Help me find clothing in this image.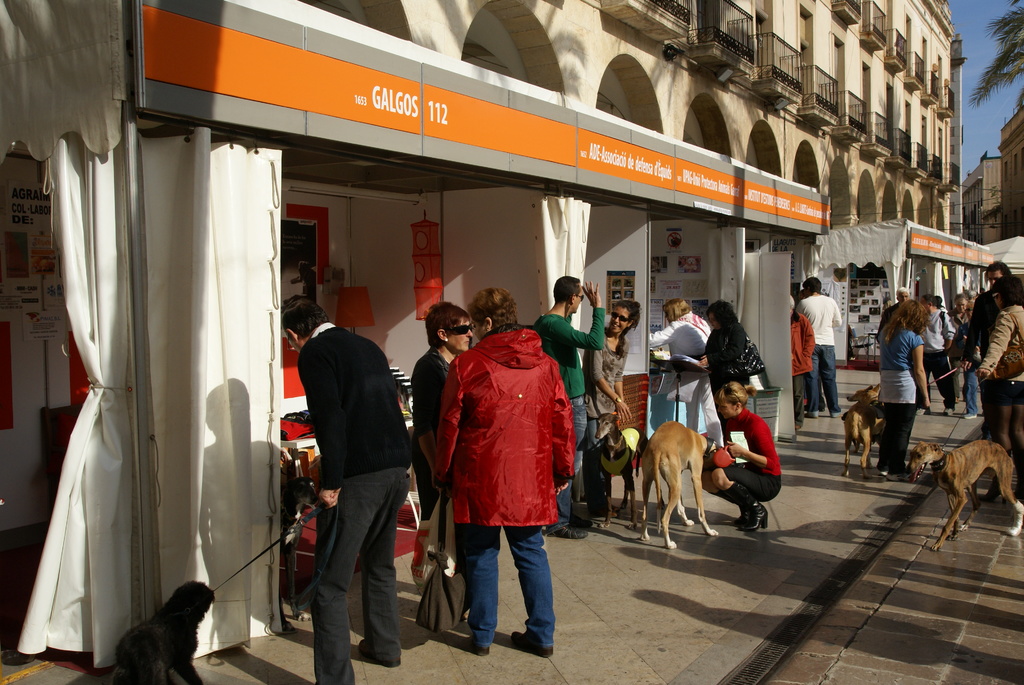
Found it: l=710, t=399, r=787, b=505.
